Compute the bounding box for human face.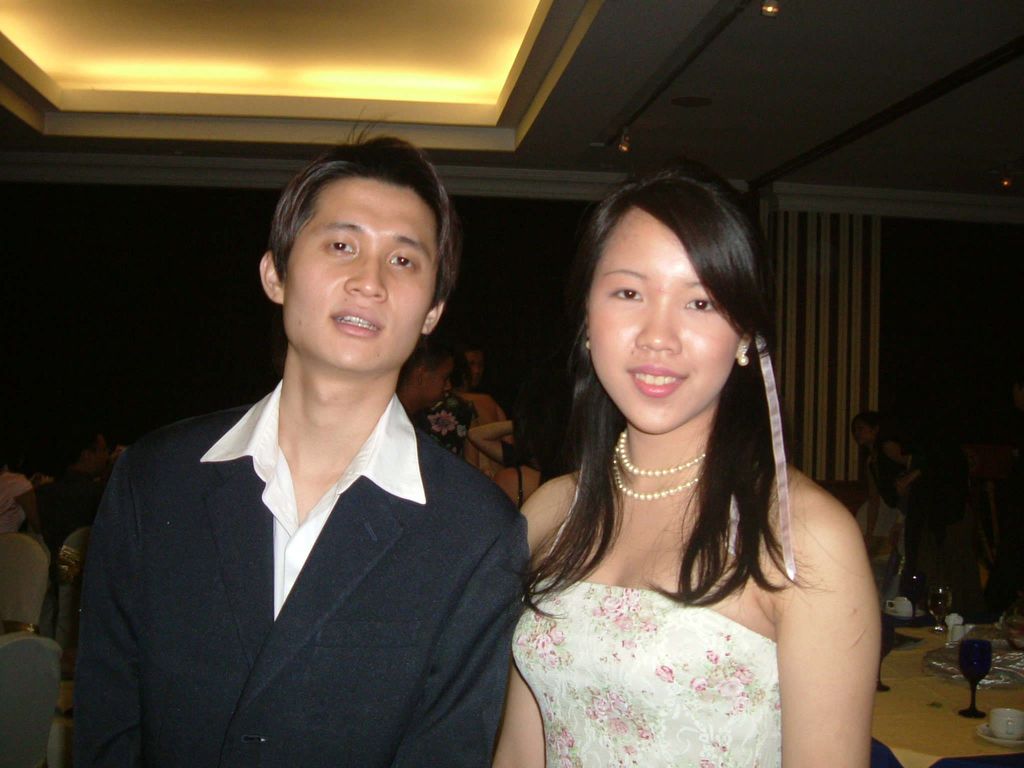
rect(280, 179, 417, 364).
